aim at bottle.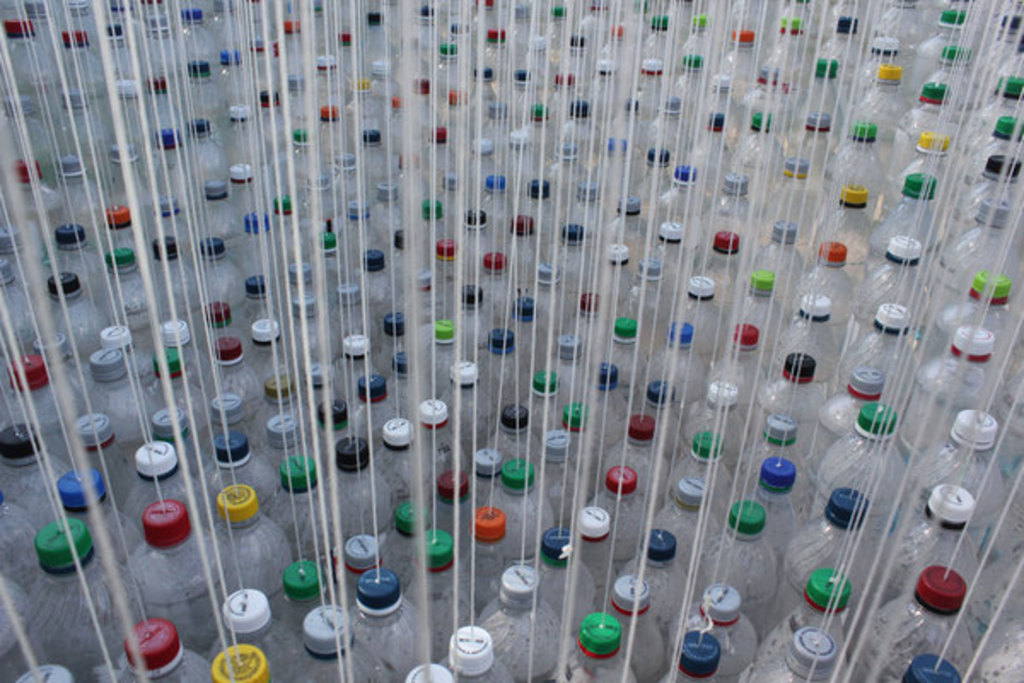
Aimed at [744,215,809,312].
